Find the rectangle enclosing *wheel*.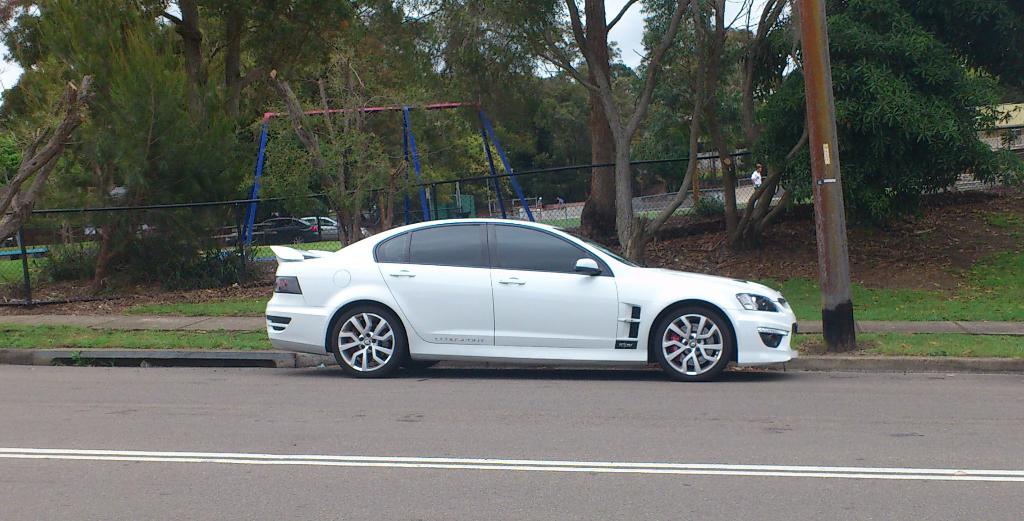
<box>648,304,735,376</box>.
